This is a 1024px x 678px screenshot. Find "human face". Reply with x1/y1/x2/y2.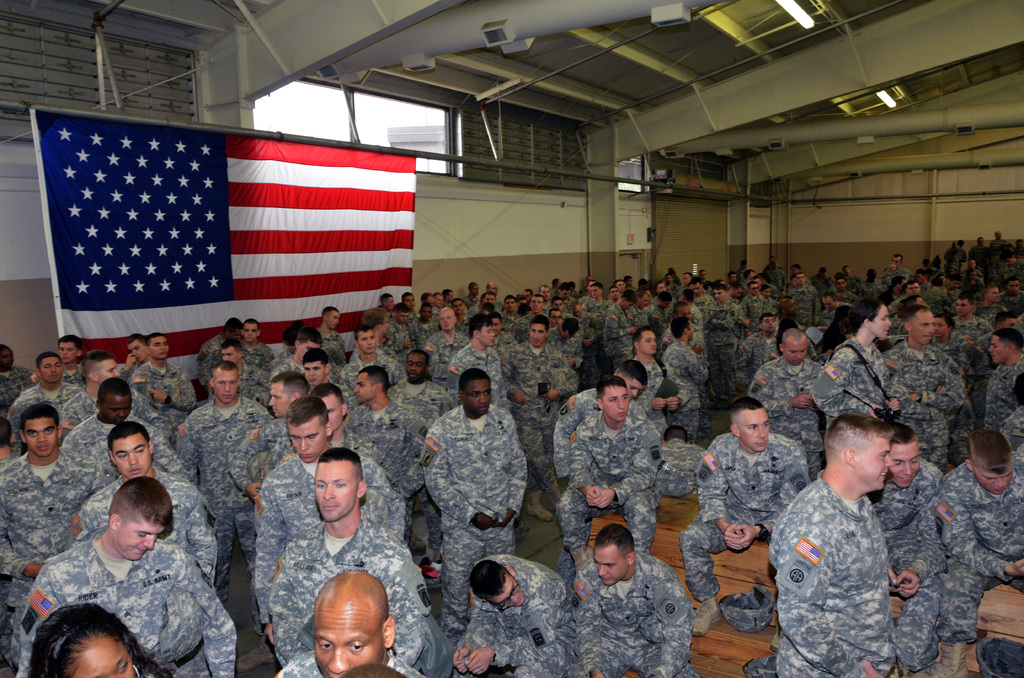
837/278/845/291.
